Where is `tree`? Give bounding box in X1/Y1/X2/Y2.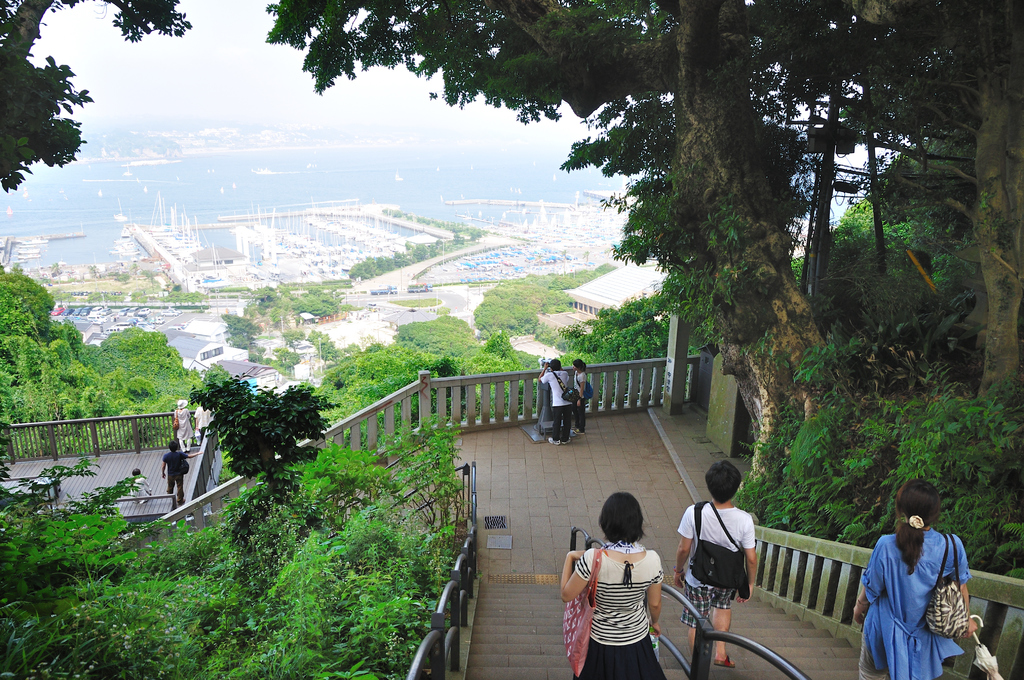
271/0/885/534.
